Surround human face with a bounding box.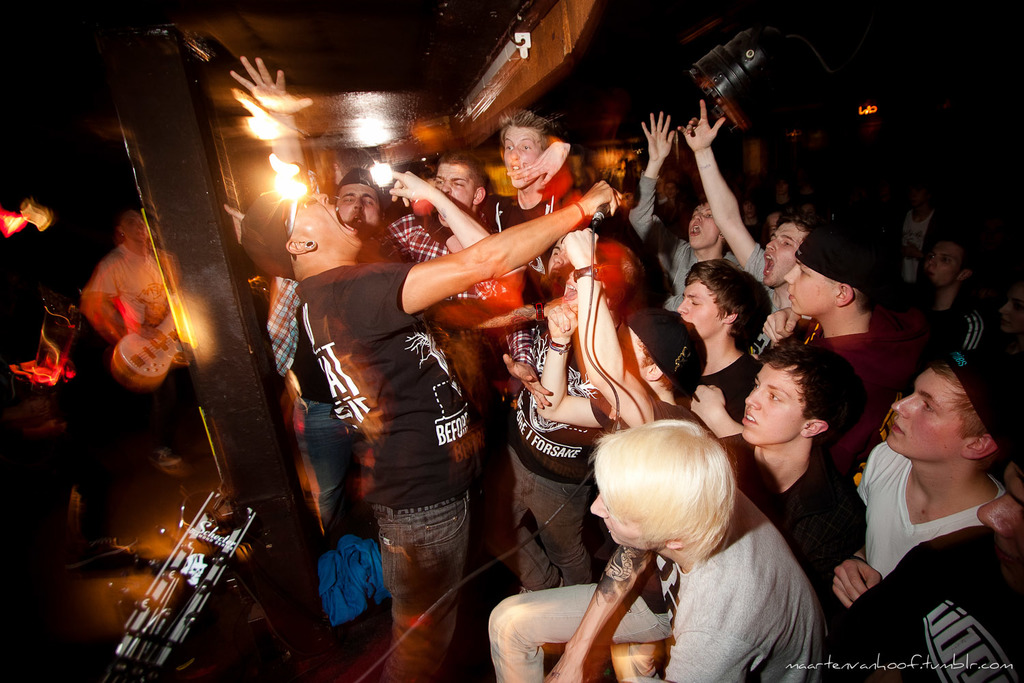
bbox=(282, 186, 360, 245).
